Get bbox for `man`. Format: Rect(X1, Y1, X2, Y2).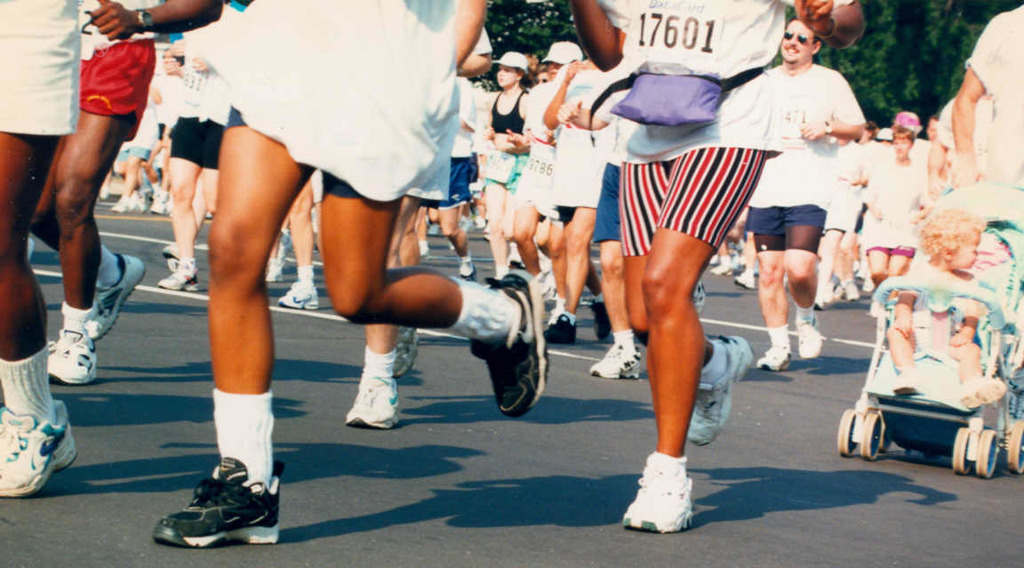
Rect(714, 26, 885, 364).
